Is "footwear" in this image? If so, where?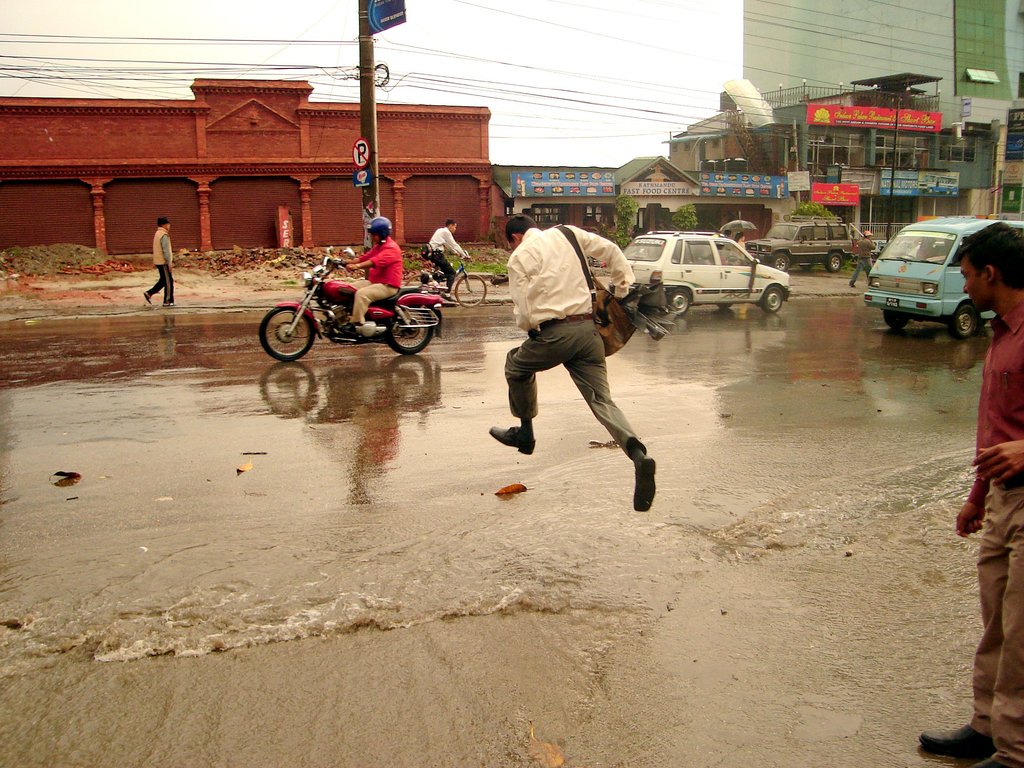
Yes, at left=973, top=757, right=1000, bottom=767.
